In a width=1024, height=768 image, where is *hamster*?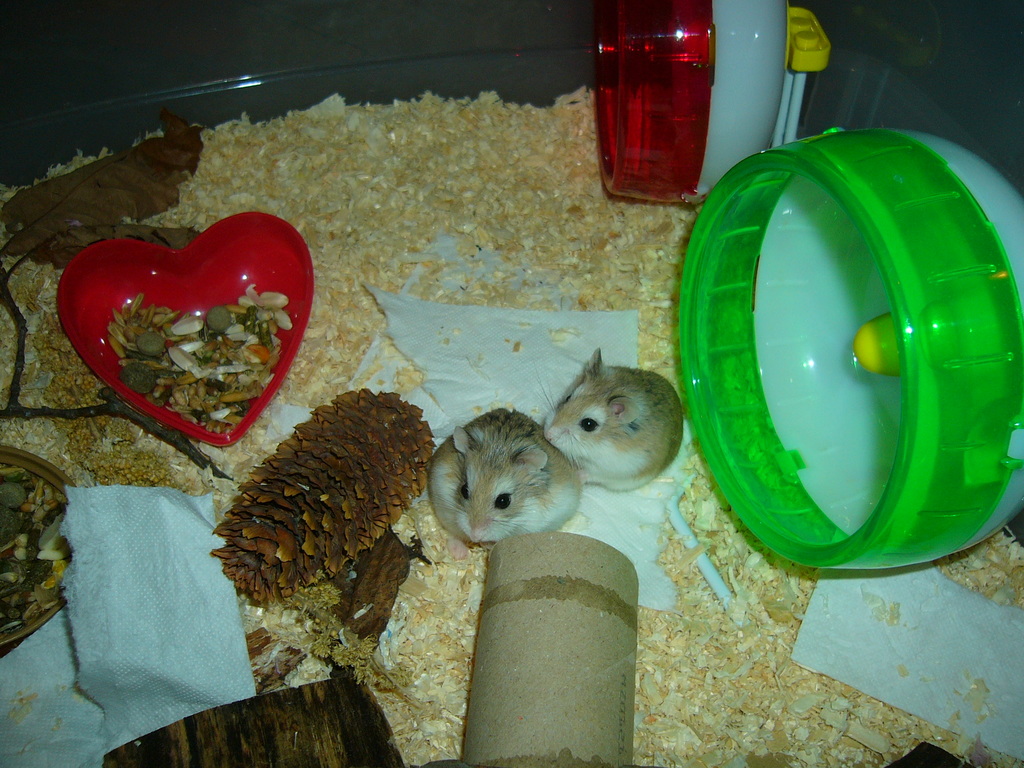
520/342/686/490.
